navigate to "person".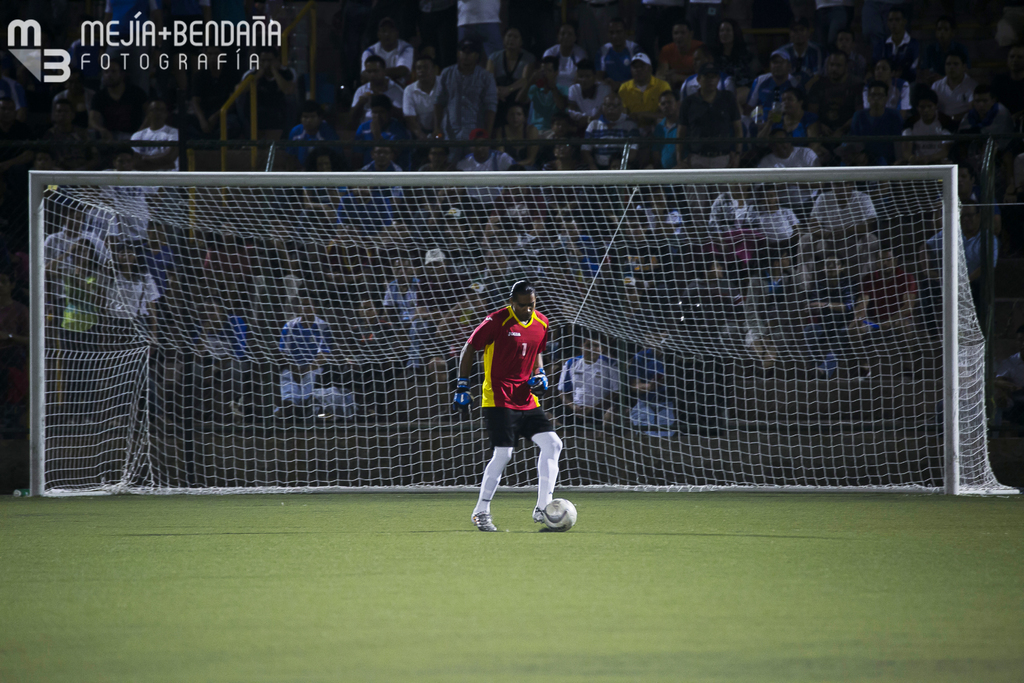
Navigation target: <bbox>357, 12, 420, 83</bbox>.
